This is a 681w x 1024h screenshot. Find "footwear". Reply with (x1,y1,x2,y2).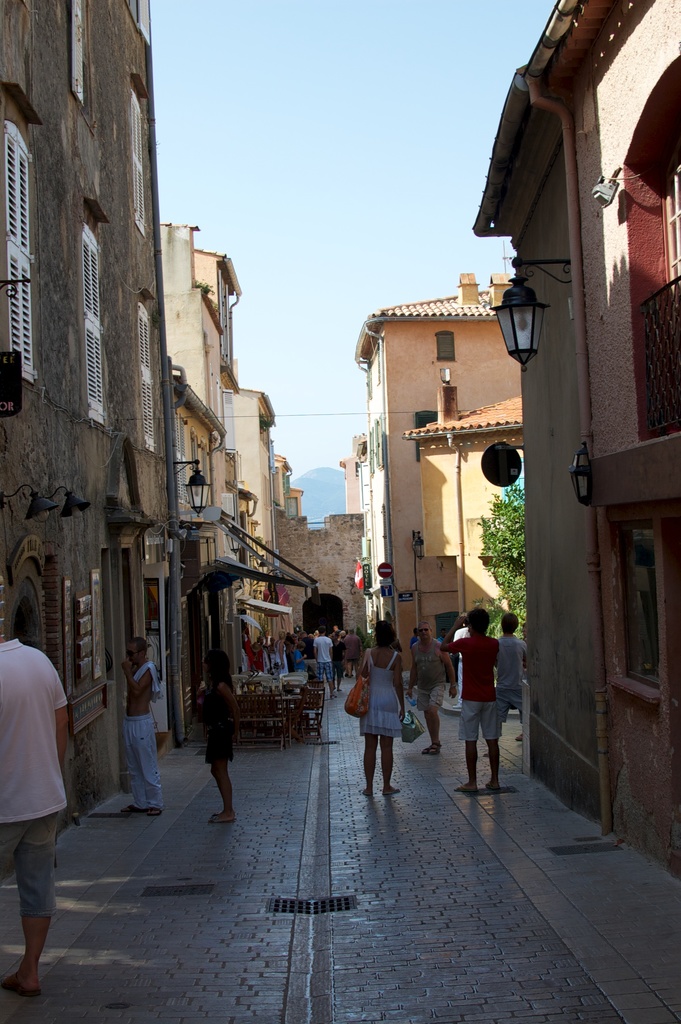
(330,694,337,703).
